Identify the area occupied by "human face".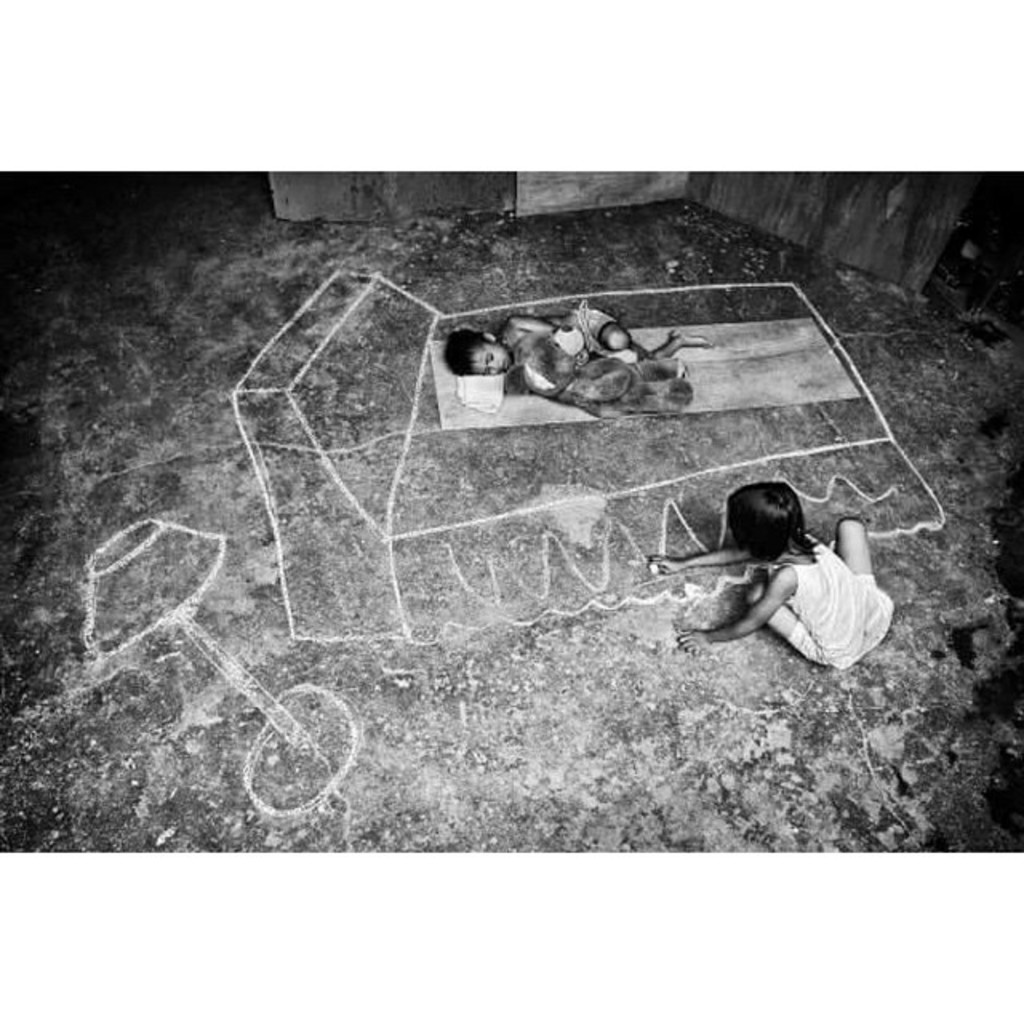
Area: [x1=467, y1=342, x2=514, y2=376].
